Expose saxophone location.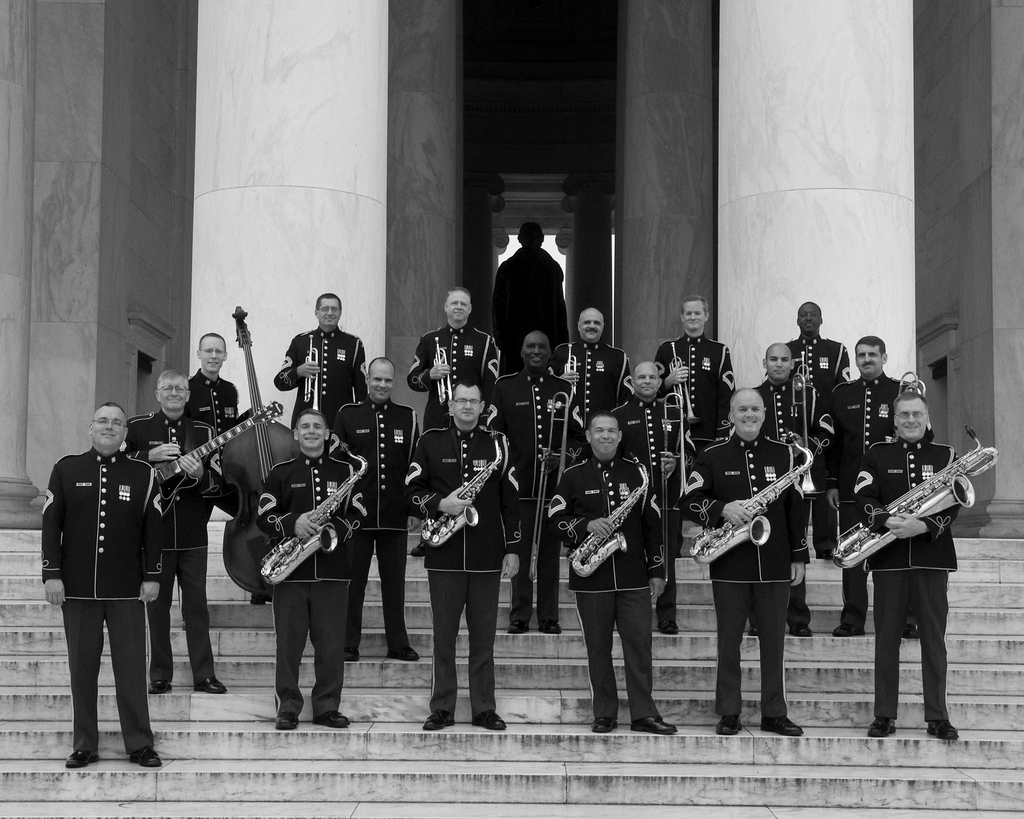
Exposed at [569, 451, 652, 579].
